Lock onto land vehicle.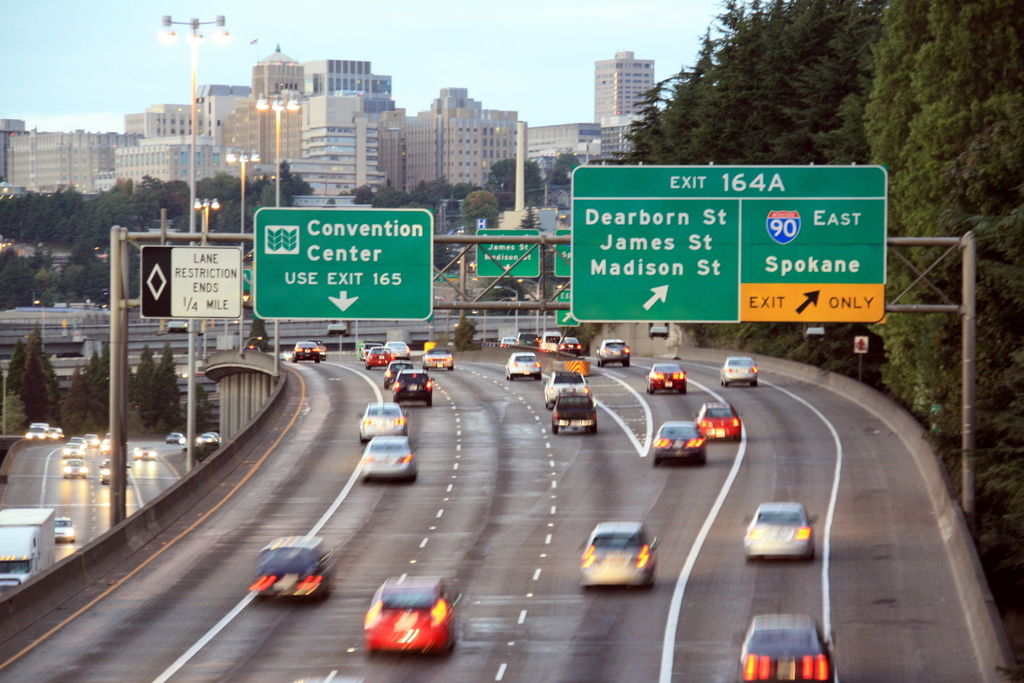
Locked: x1=52 y1=425 x2=59 y2=433.
